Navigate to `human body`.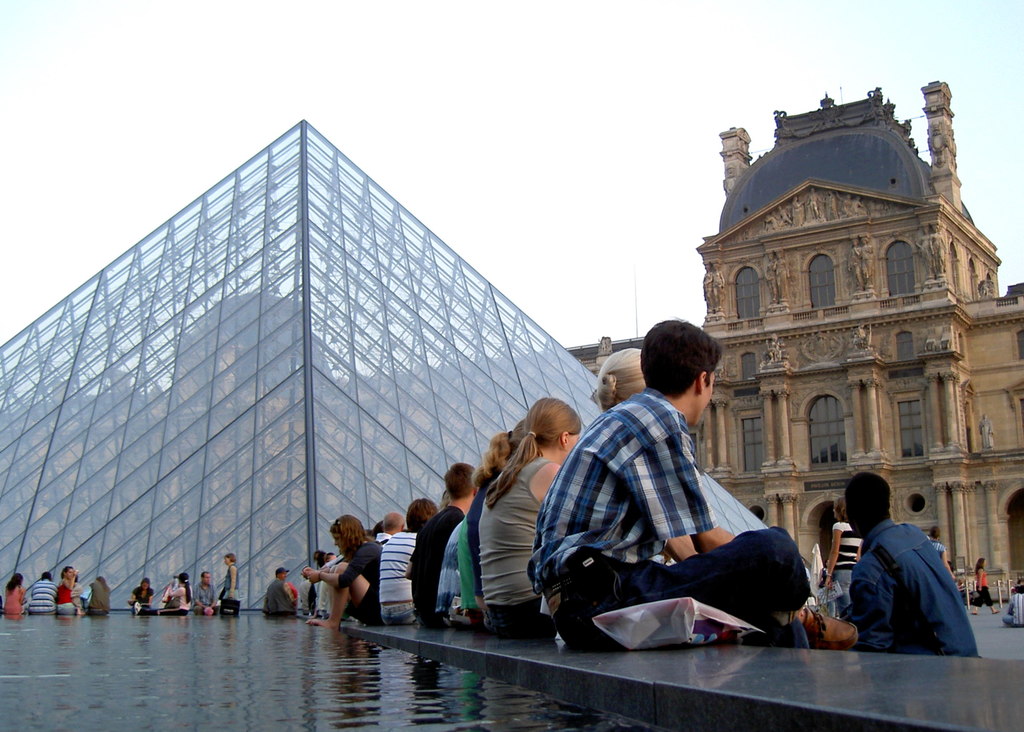
Navigation target: 967,553,991,619.
